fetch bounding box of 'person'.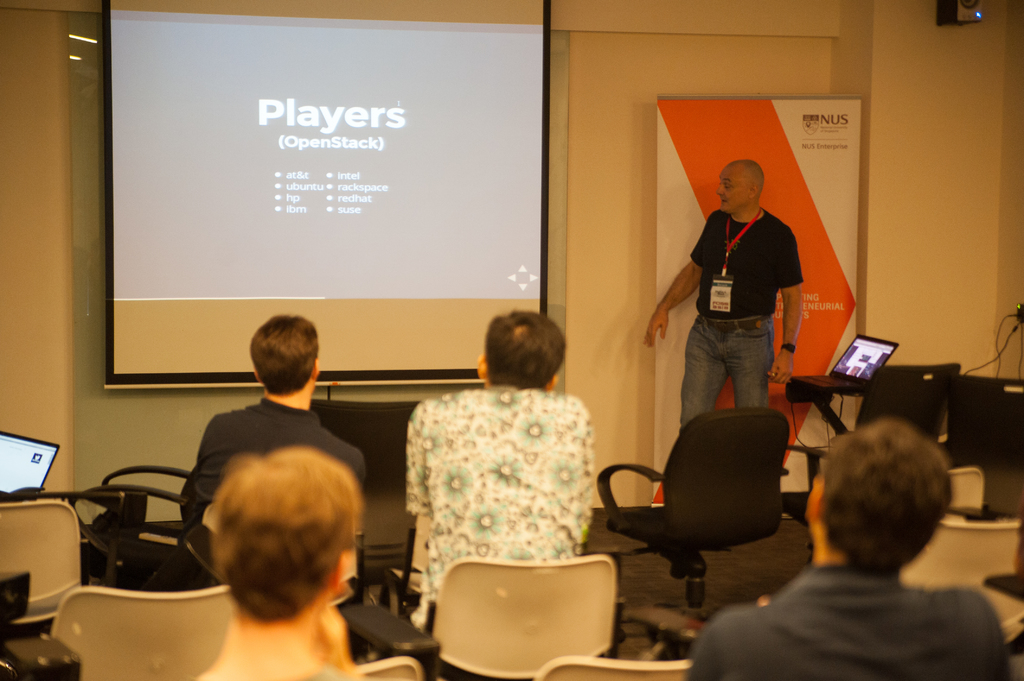
Bbox: bbox=(184, 453, 389, 680).
